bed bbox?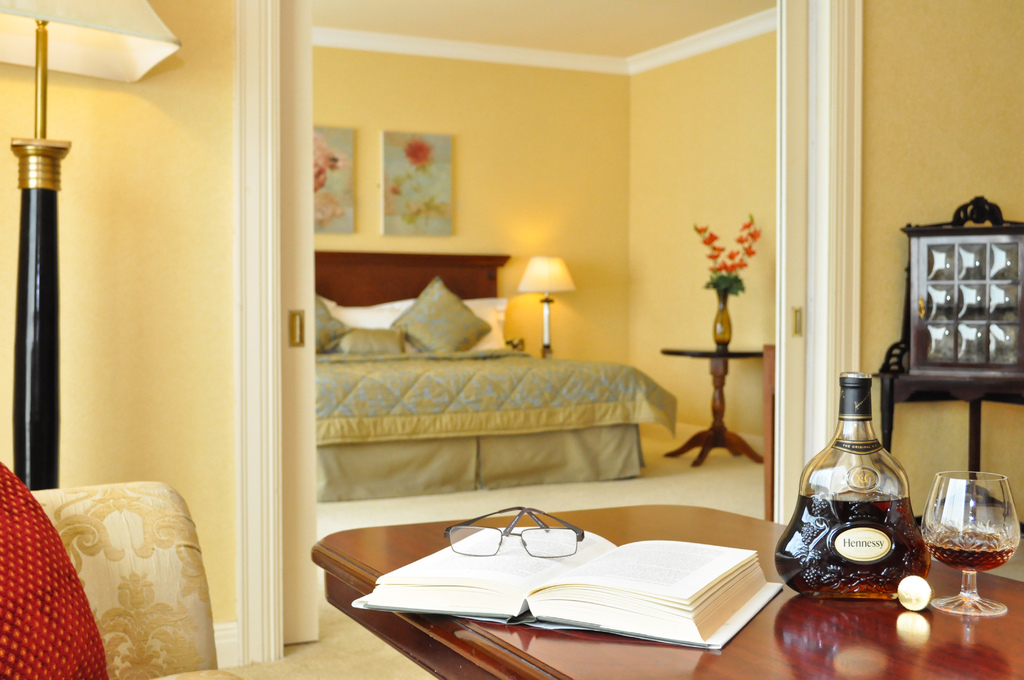
locate(282, 264, 708, 539)
